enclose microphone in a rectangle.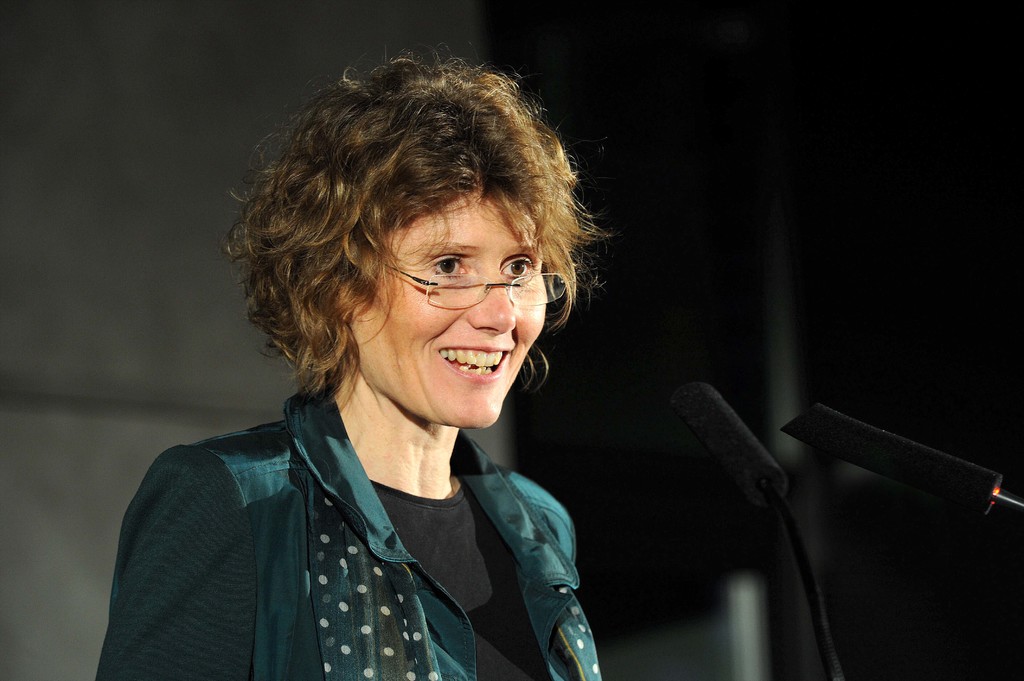
(776, 395, 1023, 516).
